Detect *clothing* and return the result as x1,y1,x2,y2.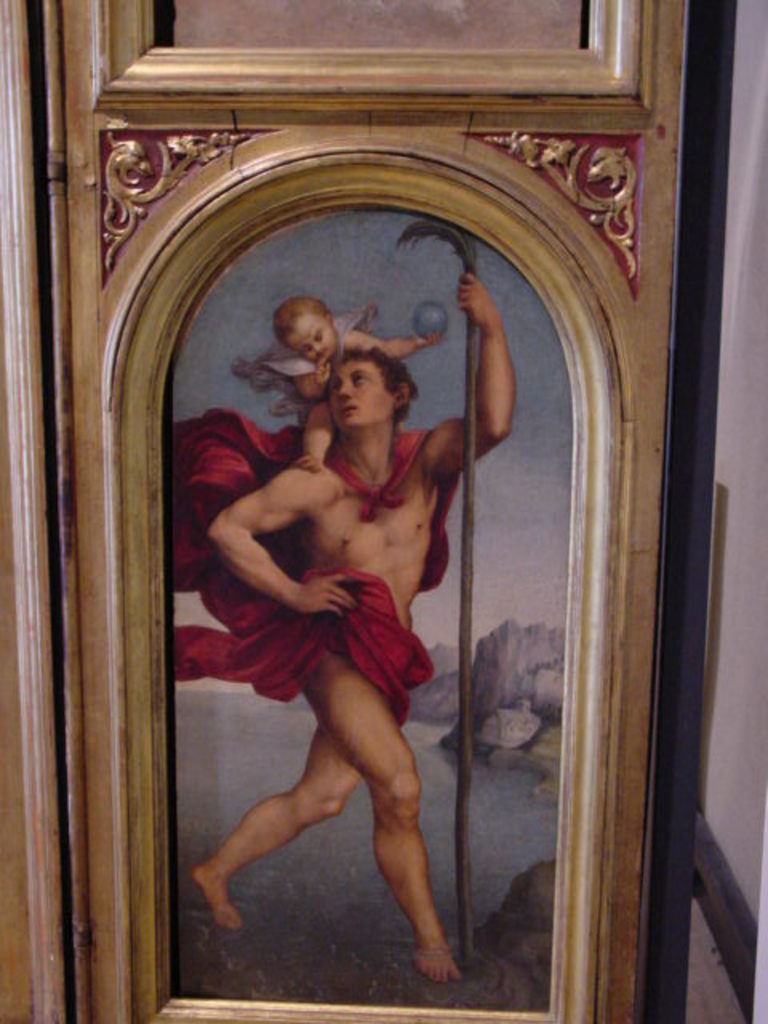
170,400,459,734.
